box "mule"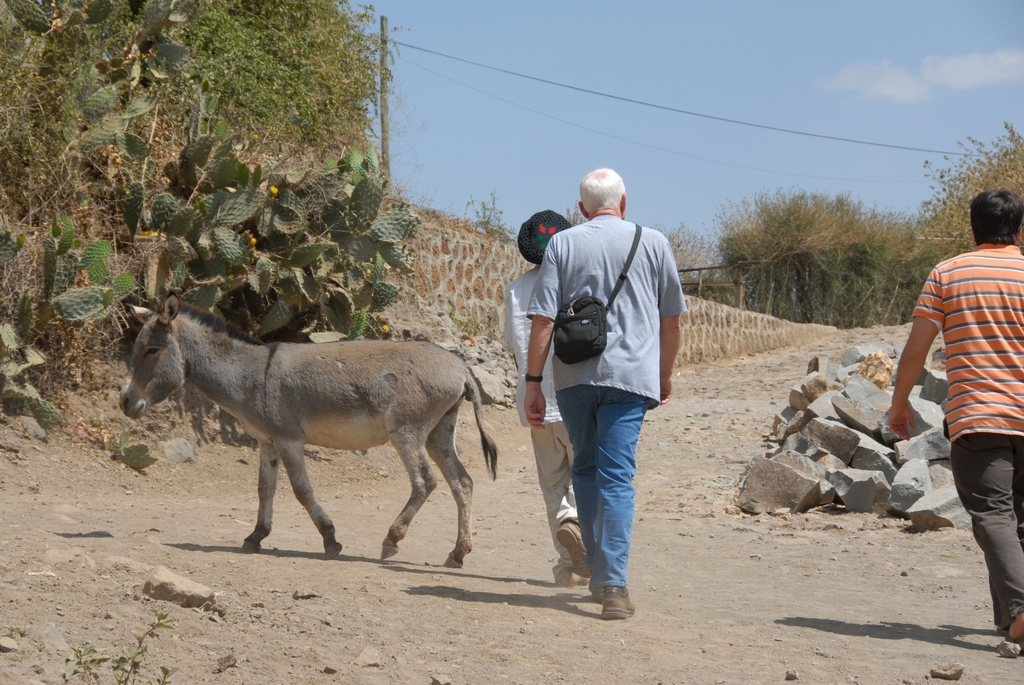
Rect(118, 298, 500, 567)
